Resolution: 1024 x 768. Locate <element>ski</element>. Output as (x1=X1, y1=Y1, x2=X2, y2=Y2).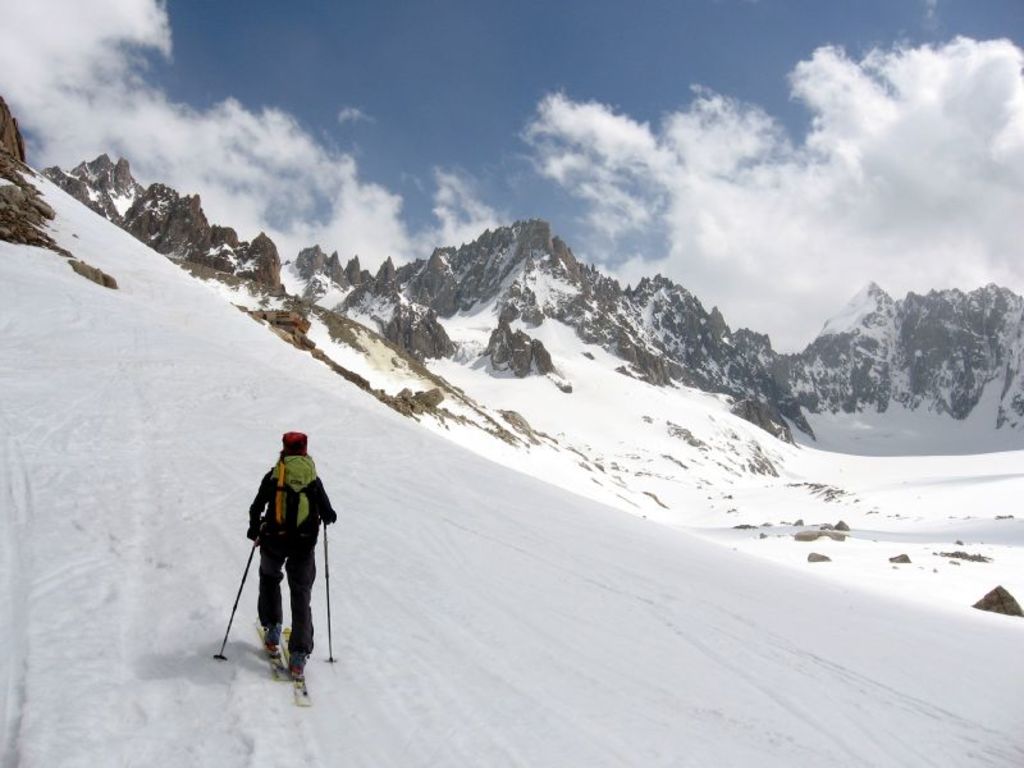
(x1=259, y1=608, x2=296, y2=686).
